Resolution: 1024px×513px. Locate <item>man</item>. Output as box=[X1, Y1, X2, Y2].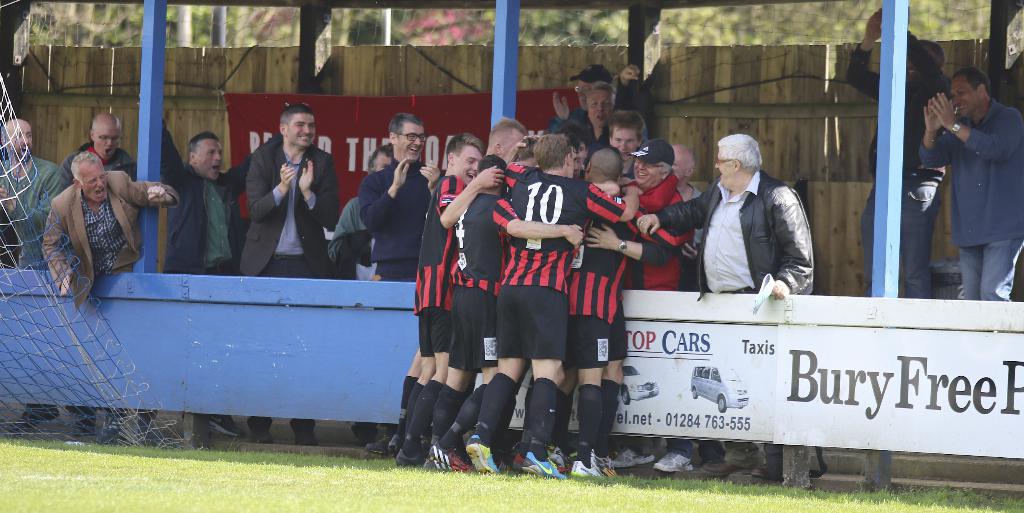
box=[249, 107, 341, 446].
